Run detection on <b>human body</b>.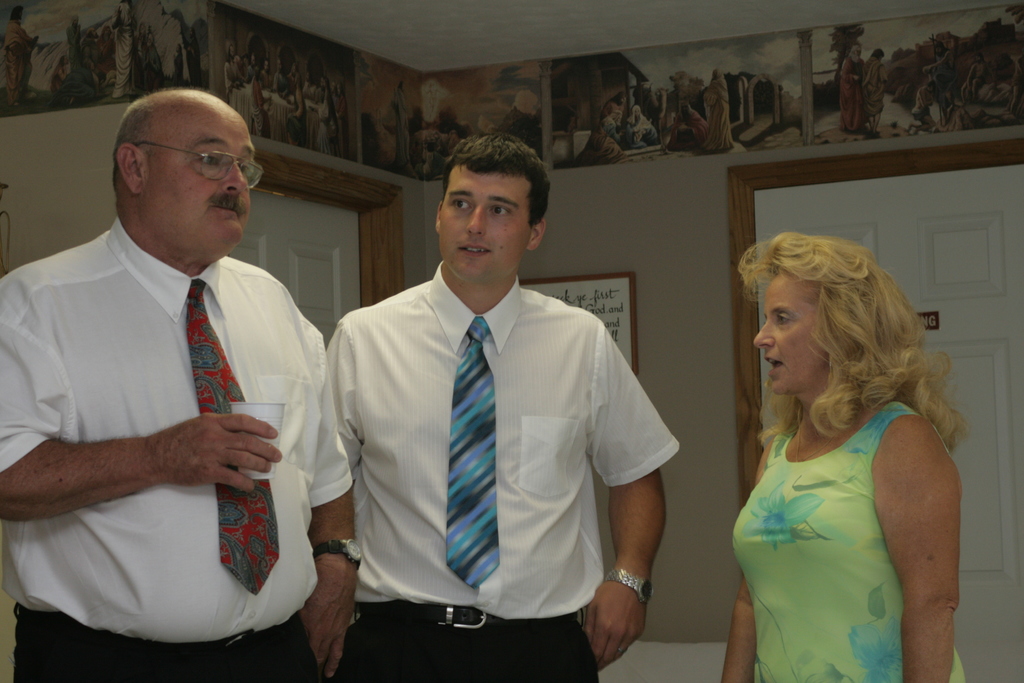
Result: (left=837, top=57, right=862, bottom=133).
